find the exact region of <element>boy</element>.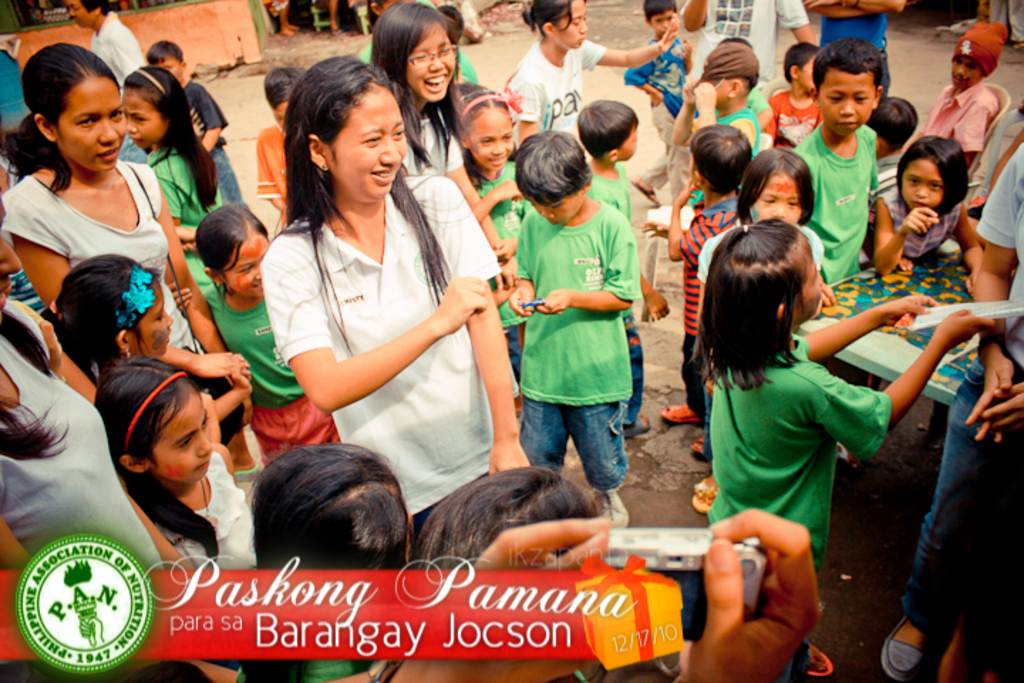
Exact region: crop(796, 36, 885, 295).
